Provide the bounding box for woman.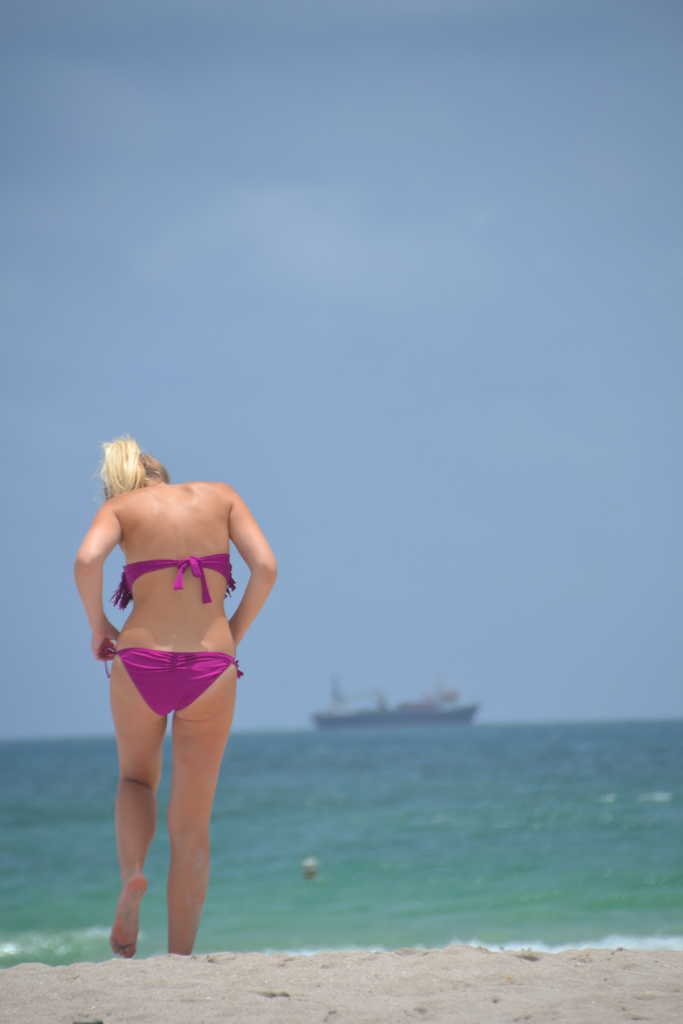
x1=65, y1=435, x2=273, y2=960.
